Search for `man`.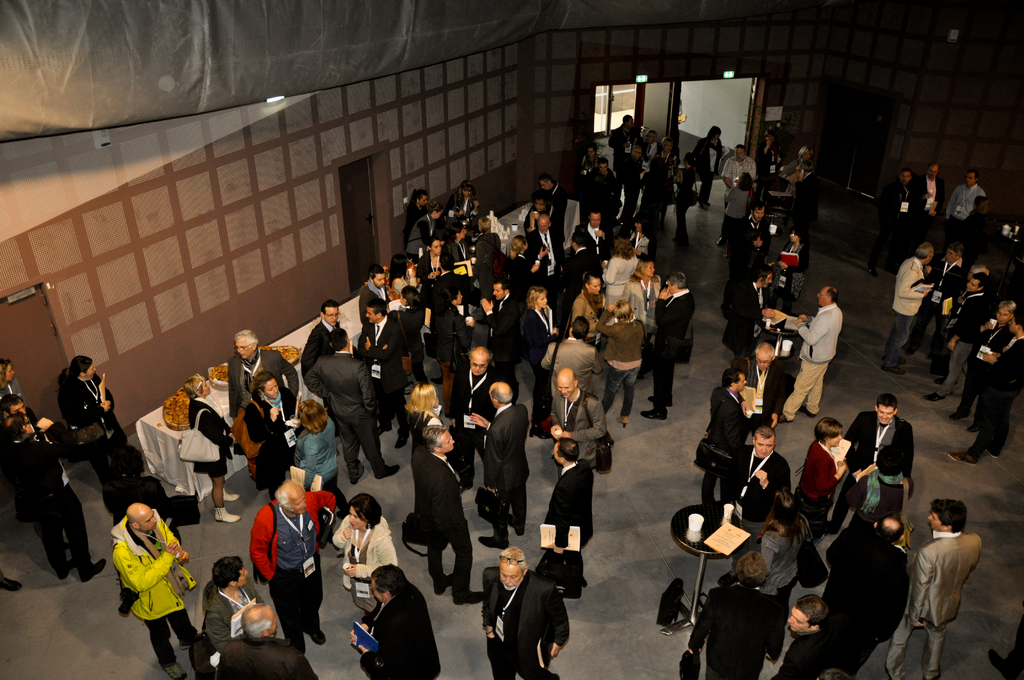
Found at [left=526, top=213, right=557, bottom=315].
